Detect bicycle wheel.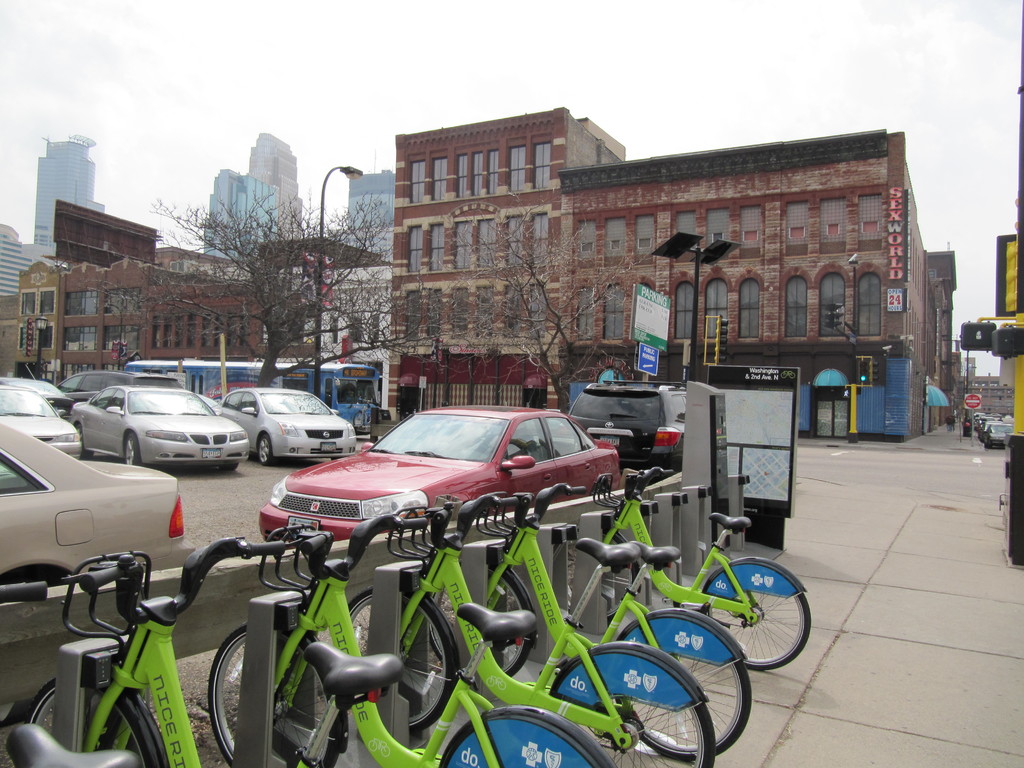
Detected at [347, 586, 463, 739].
